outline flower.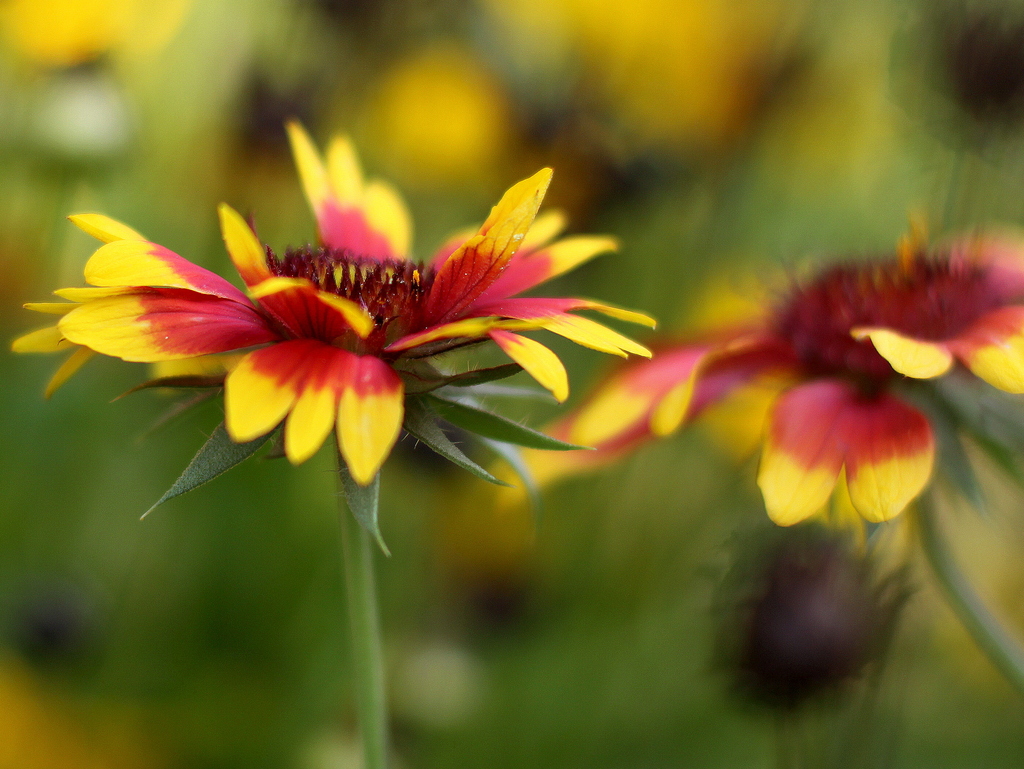
Outline: crop(27, 163, 639, 531).
